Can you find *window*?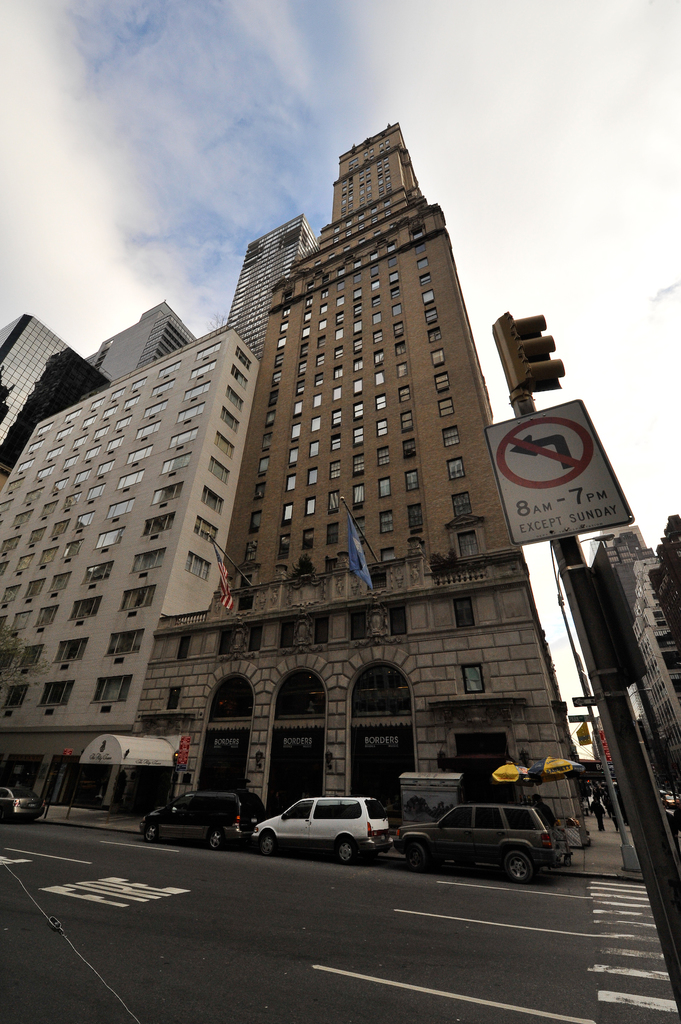
Yes, bounding box: (395,322,402,335).
